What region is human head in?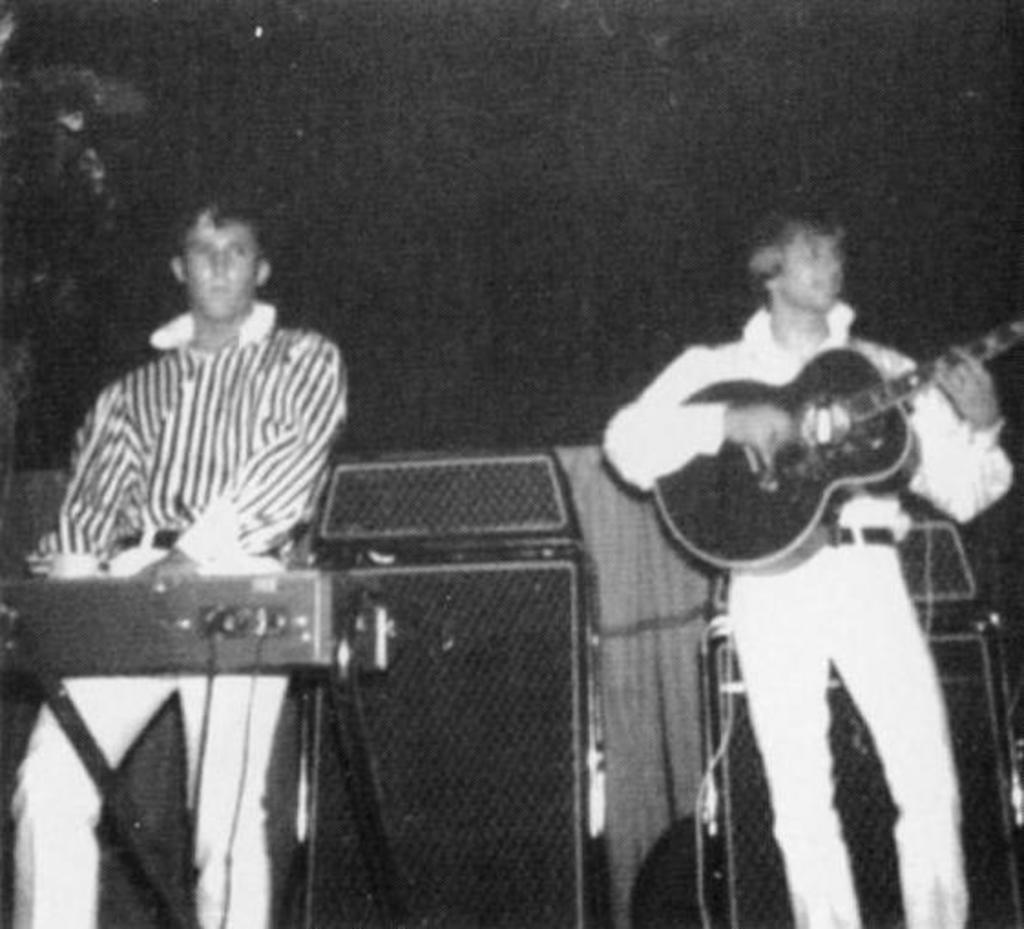
(736, 201, 851, 308).
